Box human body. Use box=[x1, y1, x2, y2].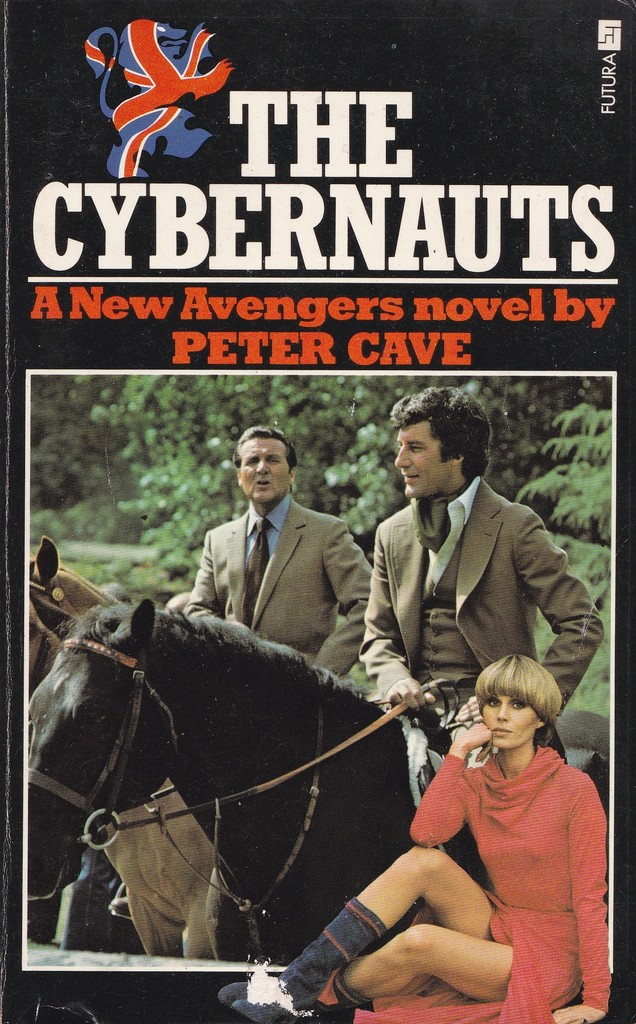
box=[366, 395, 585, 780].
